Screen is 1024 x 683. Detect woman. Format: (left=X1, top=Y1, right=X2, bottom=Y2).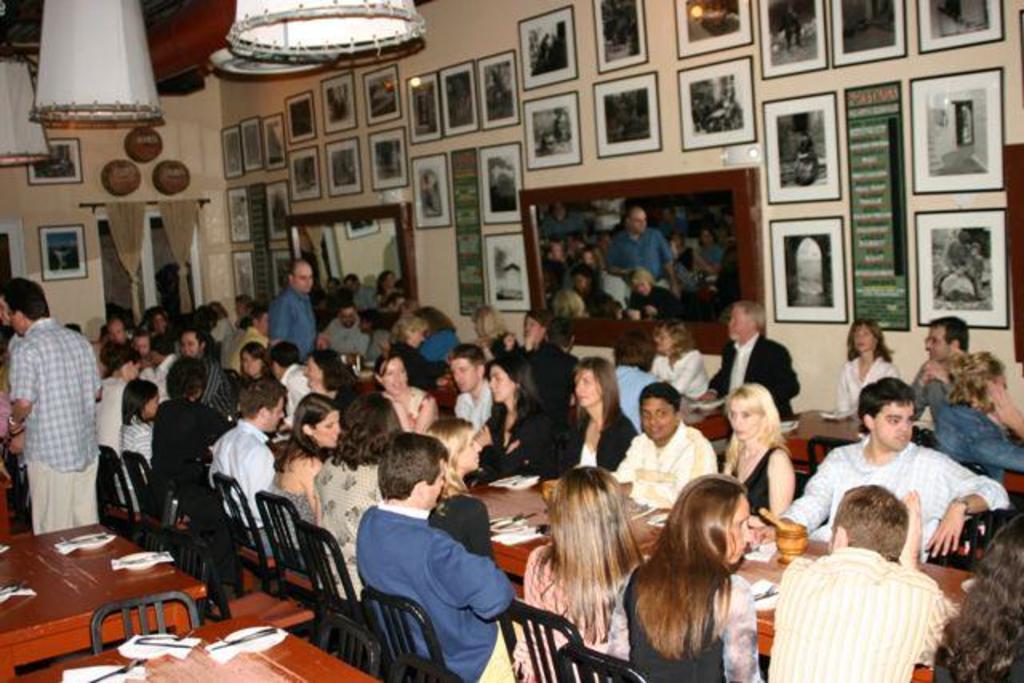
(left=606, top=470, right=768, bottom=681).
